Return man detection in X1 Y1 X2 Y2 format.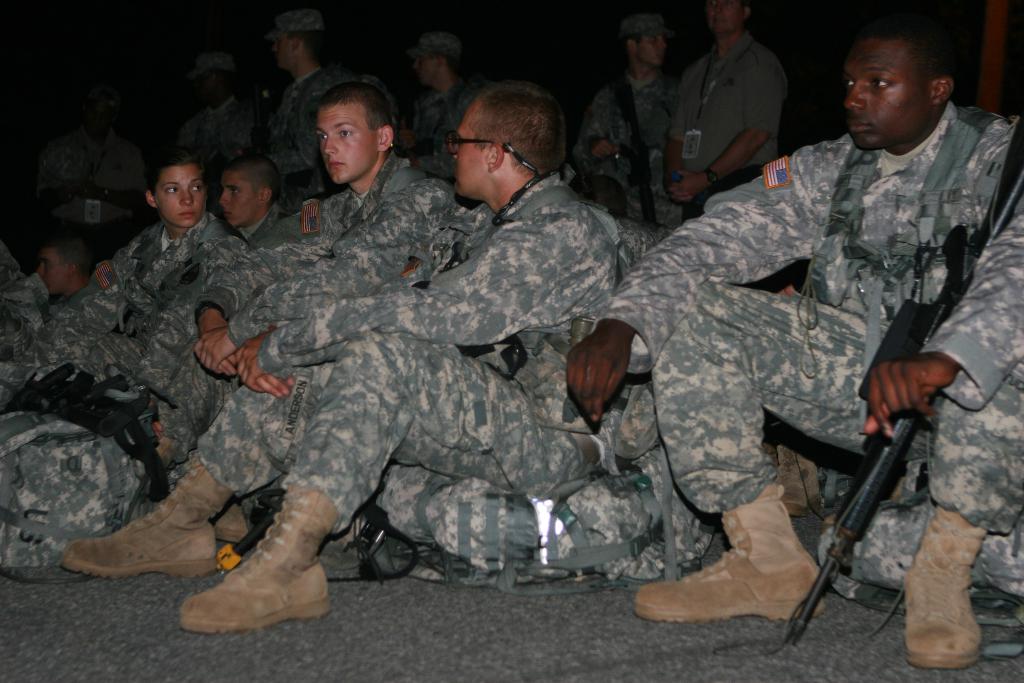
572 7 685 219.
